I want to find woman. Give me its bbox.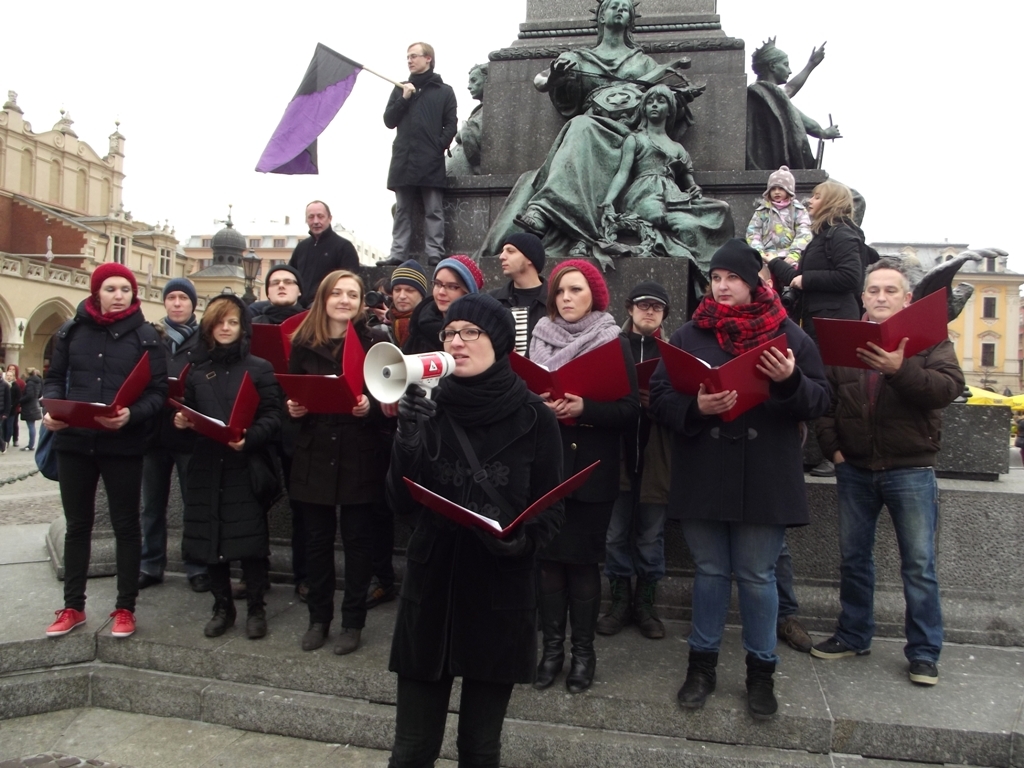
<box>381,281,577,767</box>.
